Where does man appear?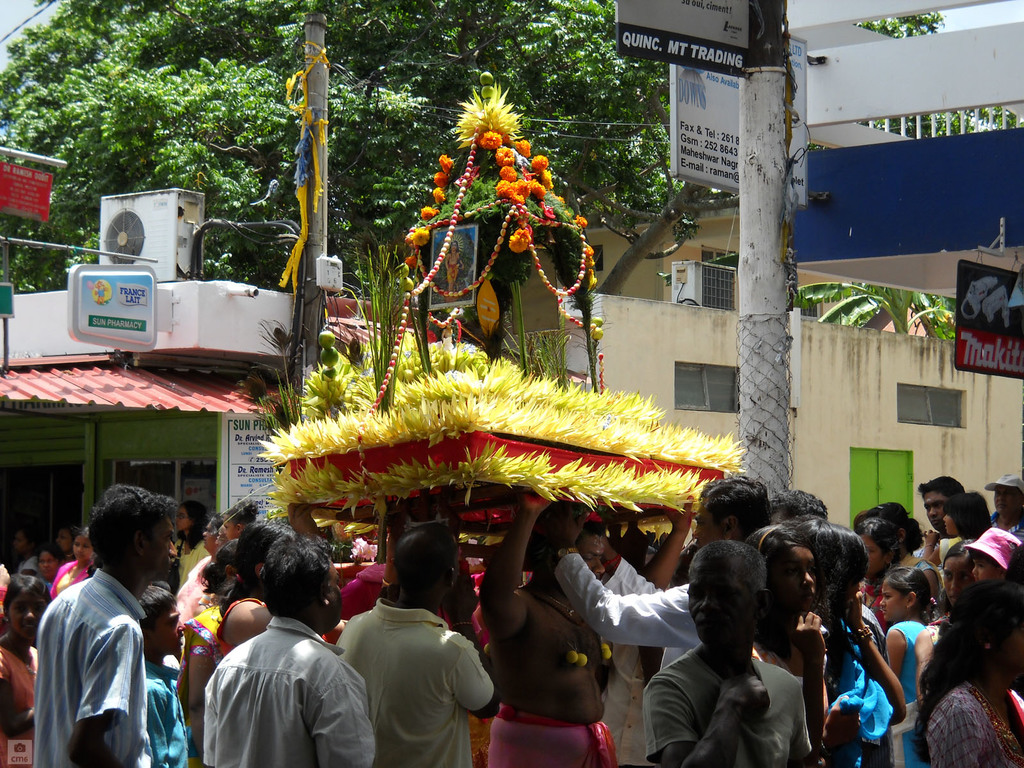
Appears at bbox=[556, 480, 769, 678].
